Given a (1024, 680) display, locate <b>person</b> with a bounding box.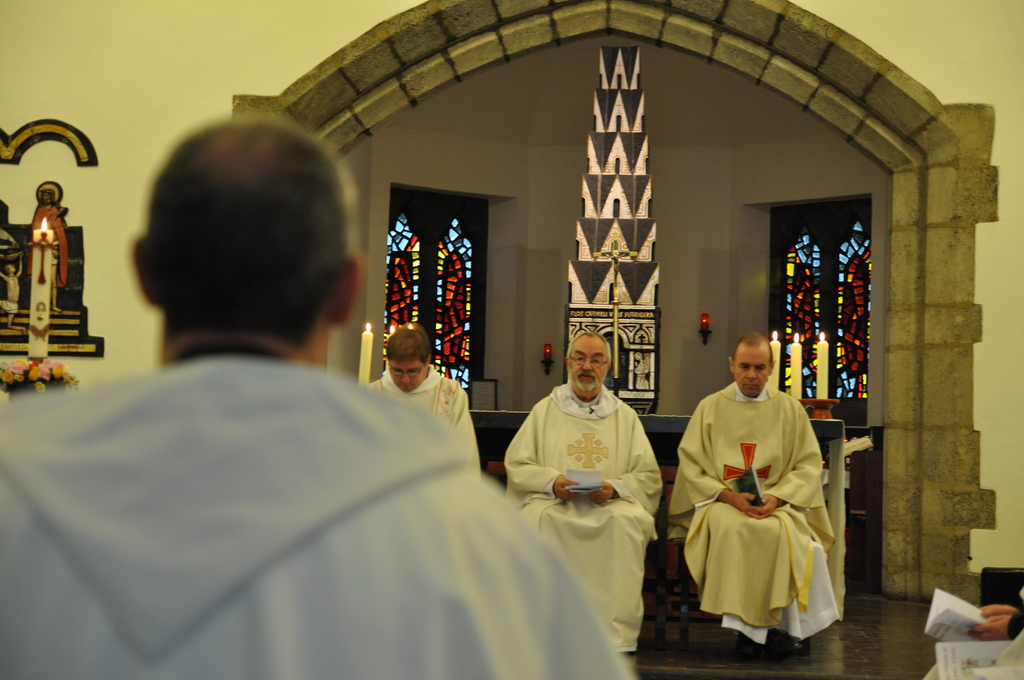
Located: {"x1": 675, "y1": 315, "x2": 844, "y2": 668}.
